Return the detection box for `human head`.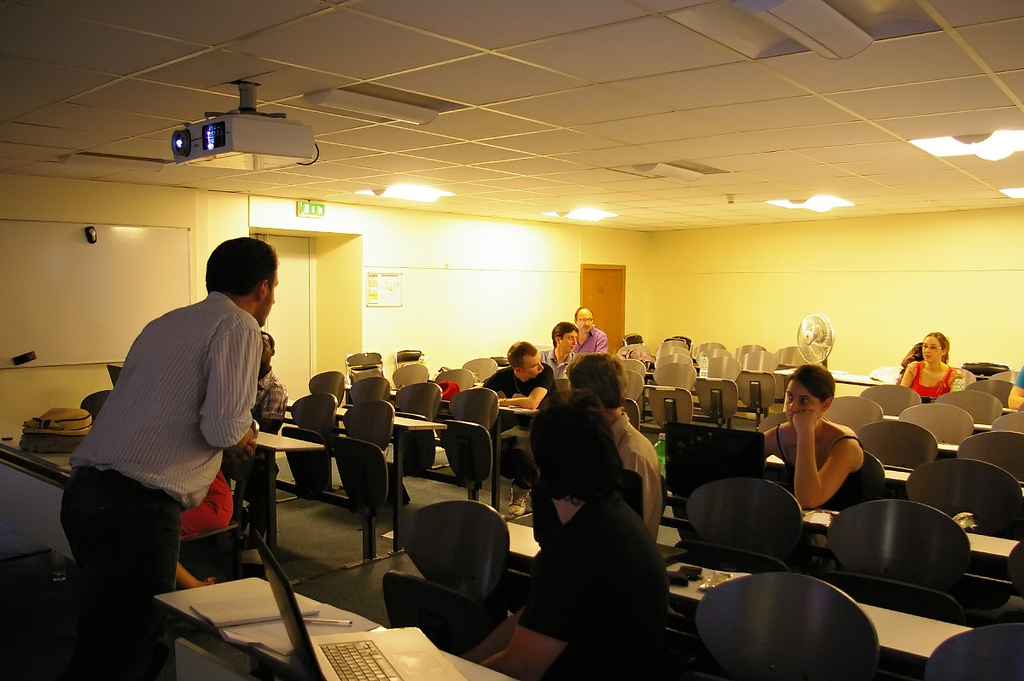
bbox(192, 240, 273, 312).
